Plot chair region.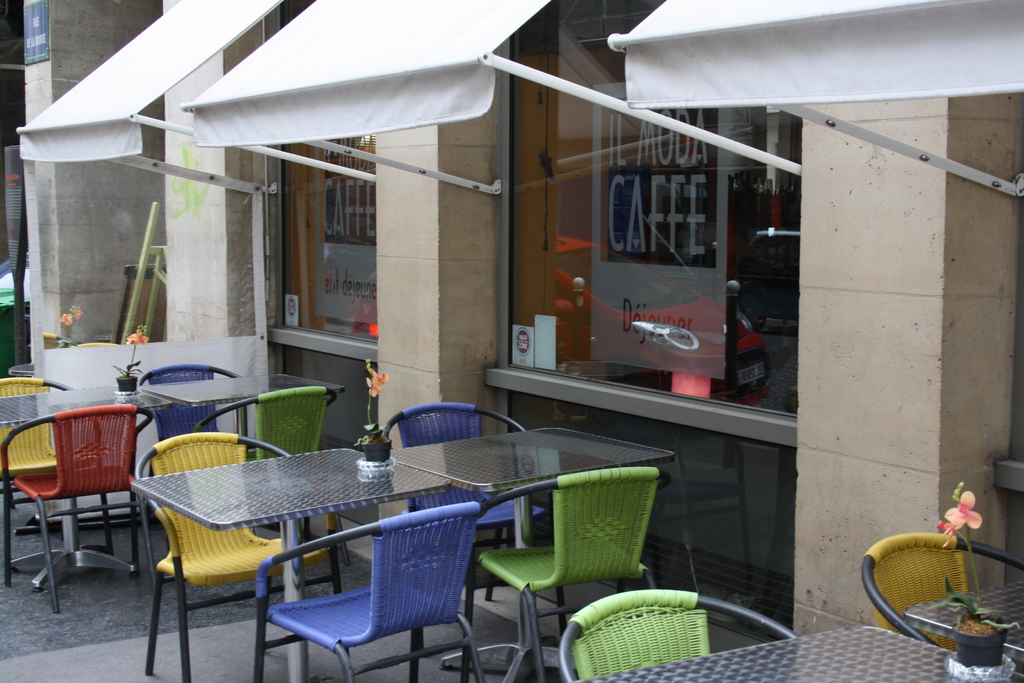
Plotted at x1=193, y1=384, x2=358, y2=563.
